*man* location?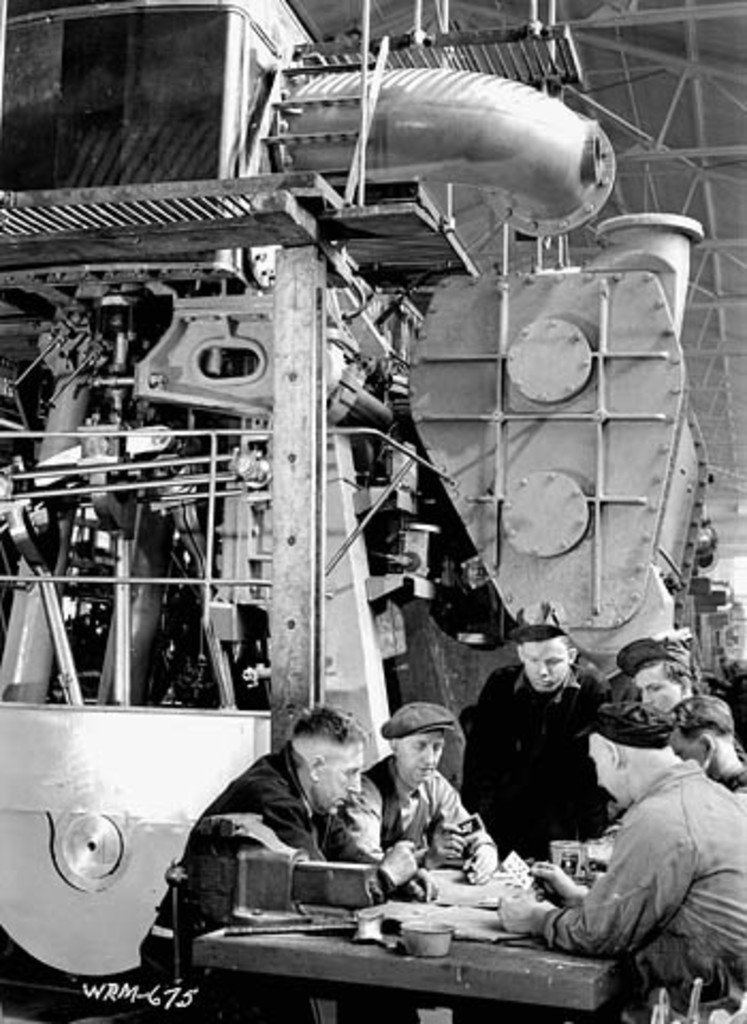
pyautogui.locateOnScreen(339, 702, 499, 902)
